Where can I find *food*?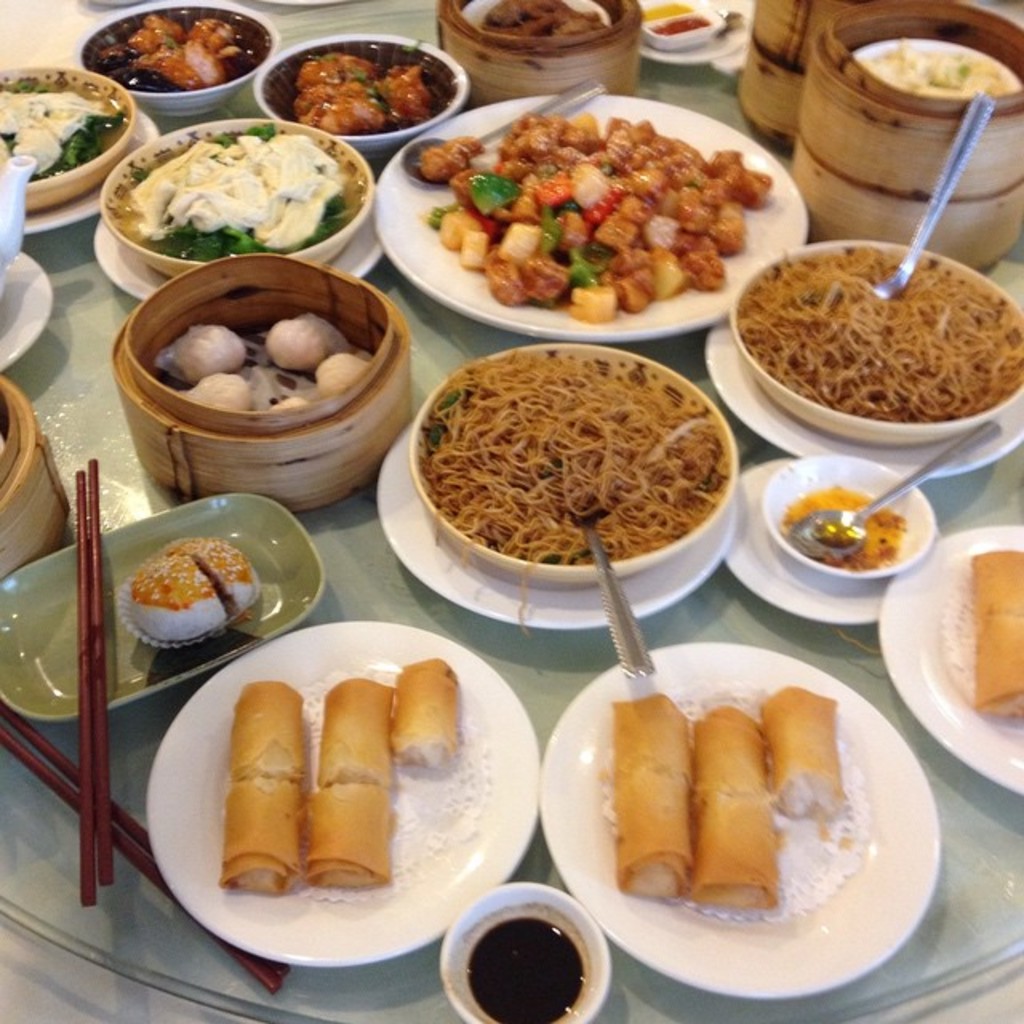
You can find it at bbox=[397, 93, 790, 302].
